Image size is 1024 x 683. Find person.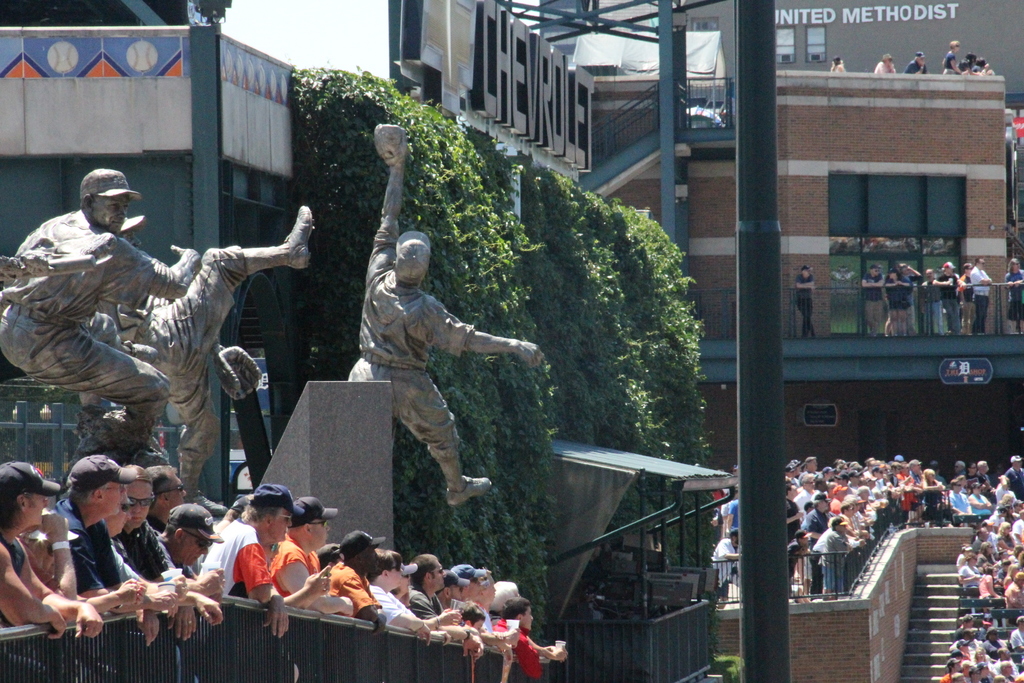
829:58:846:76.
